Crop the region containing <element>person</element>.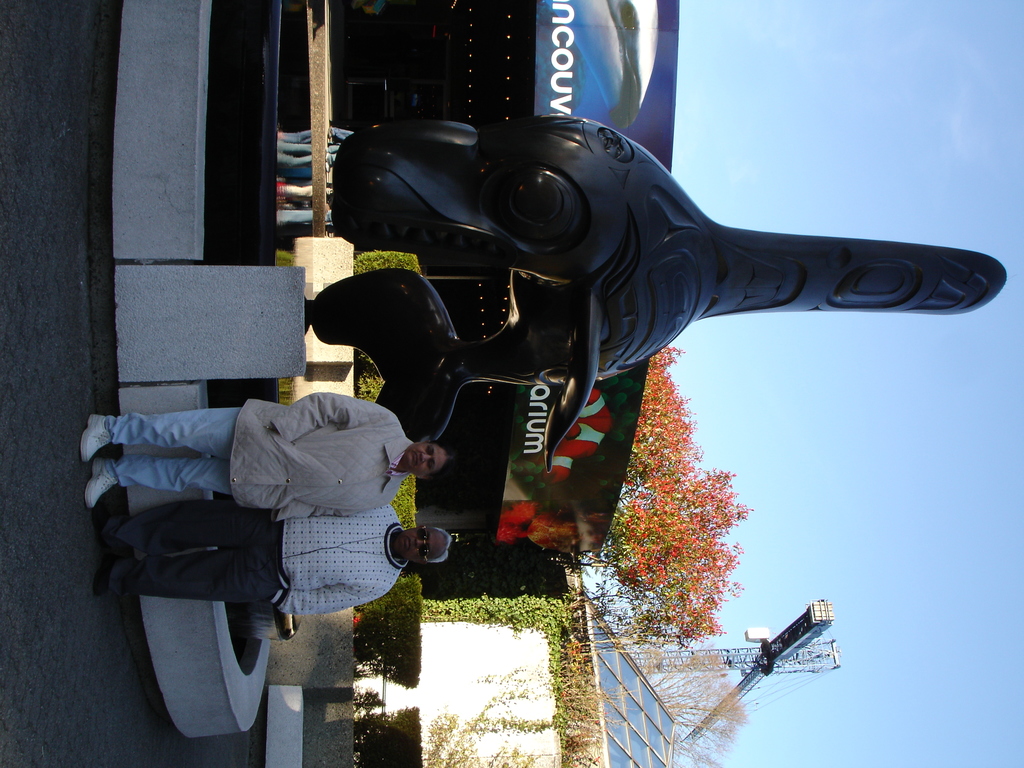
Crop region: region(81, 390, 448, 524).
